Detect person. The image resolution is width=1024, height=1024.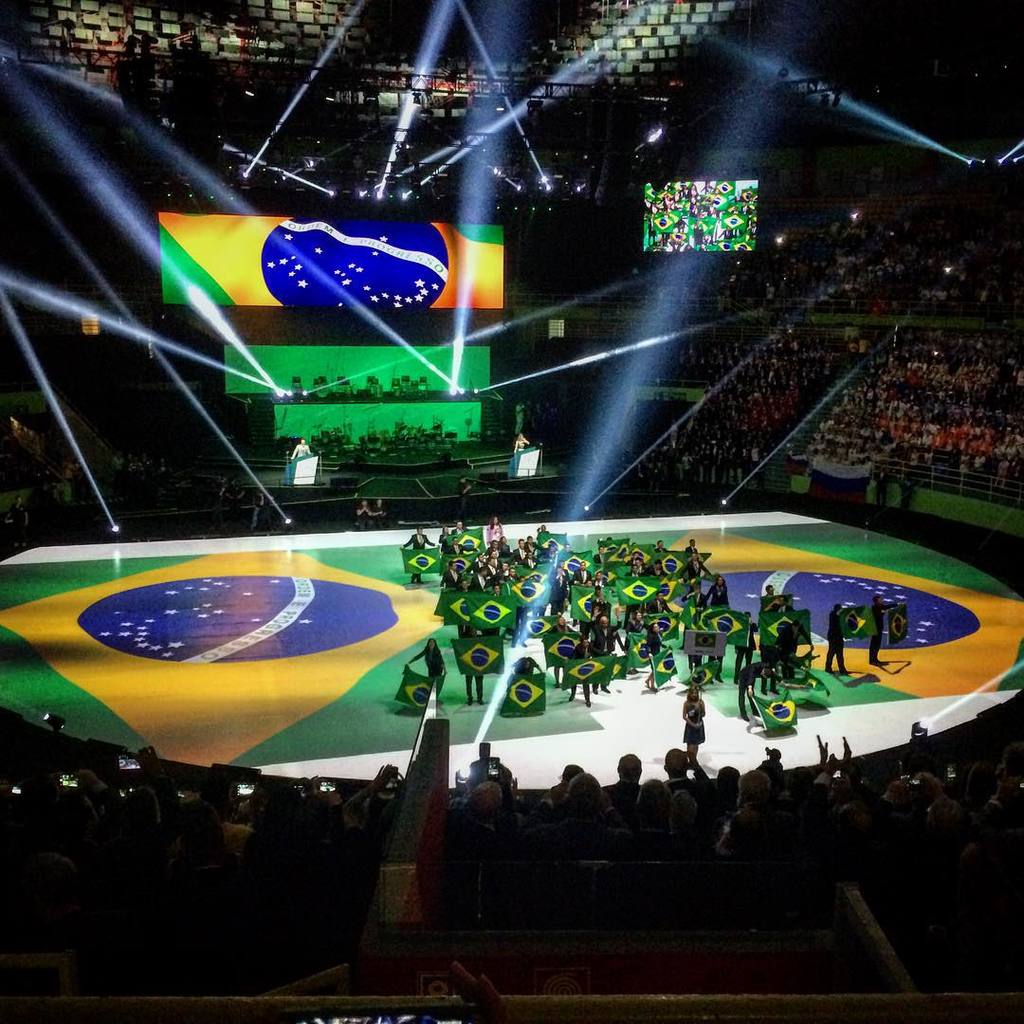
crop(374, 500, 388, 524).
